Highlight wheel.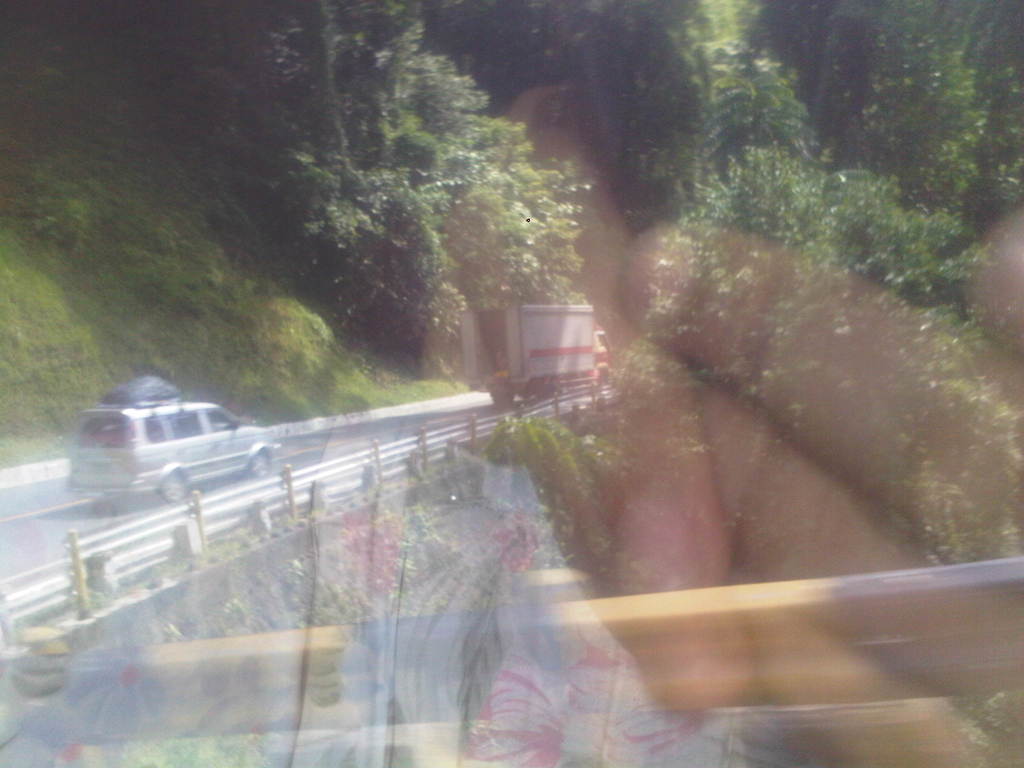
Highlighted region: 248,452,267,478.
